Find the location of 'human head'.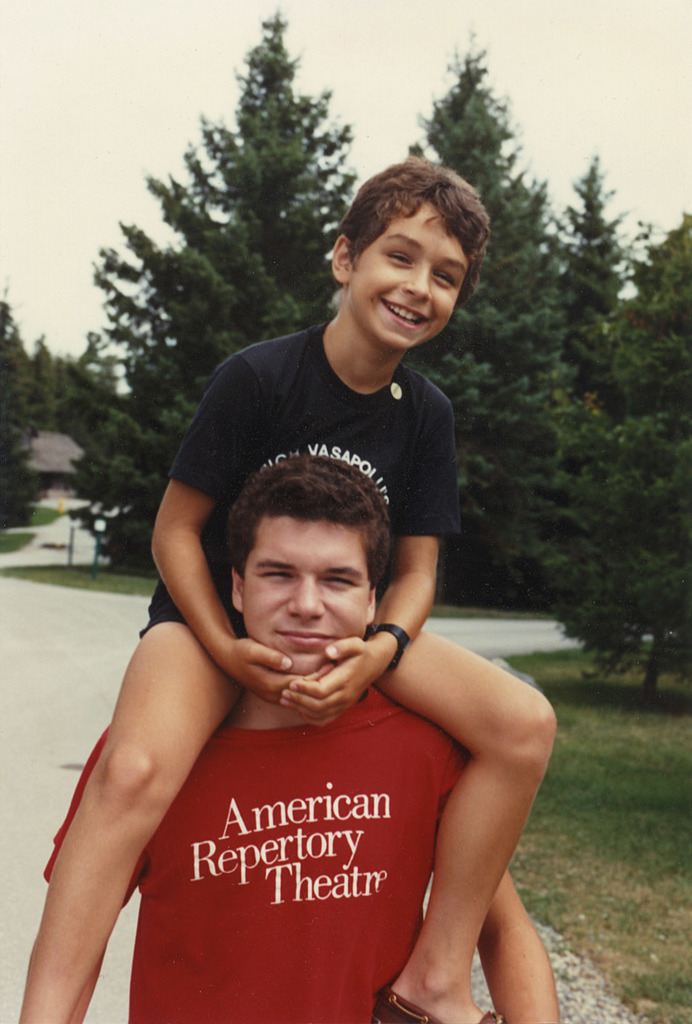
Location: x1=331, y1=161, x2=489, y2=354.
